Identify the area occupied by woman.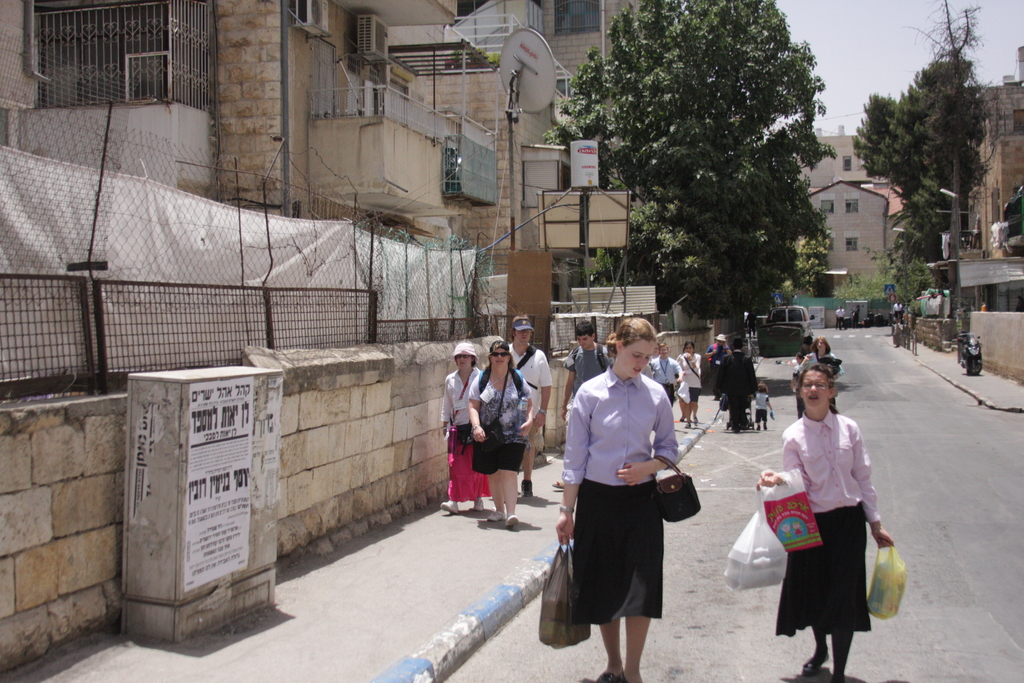
Area: [678, 342, 703, 426].
